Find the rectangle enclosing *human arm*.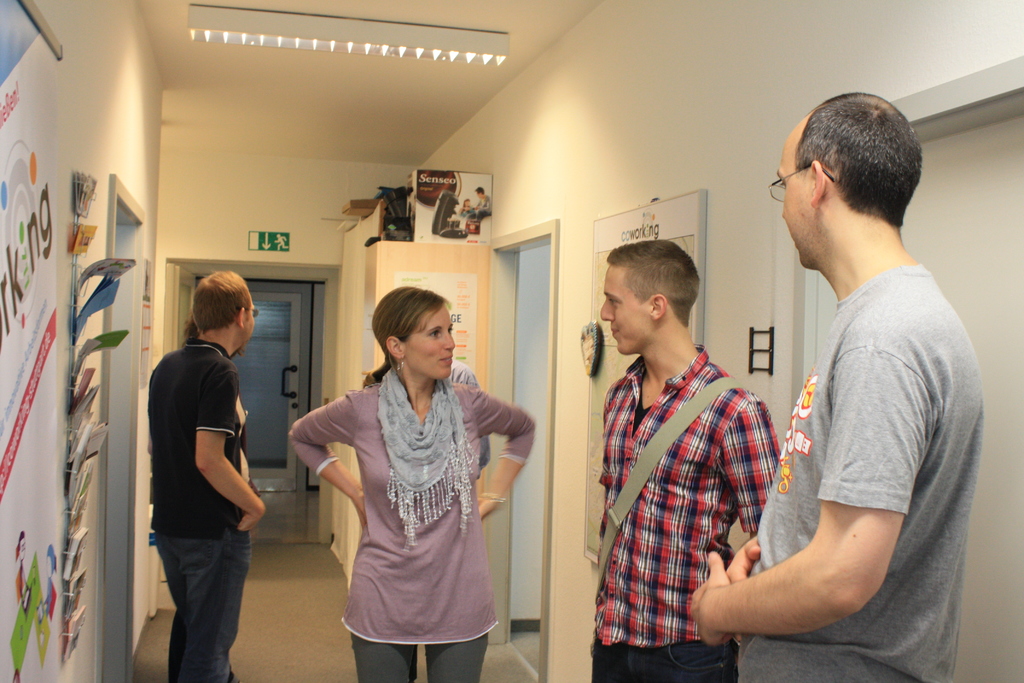
(464, 387, 543, 520).
